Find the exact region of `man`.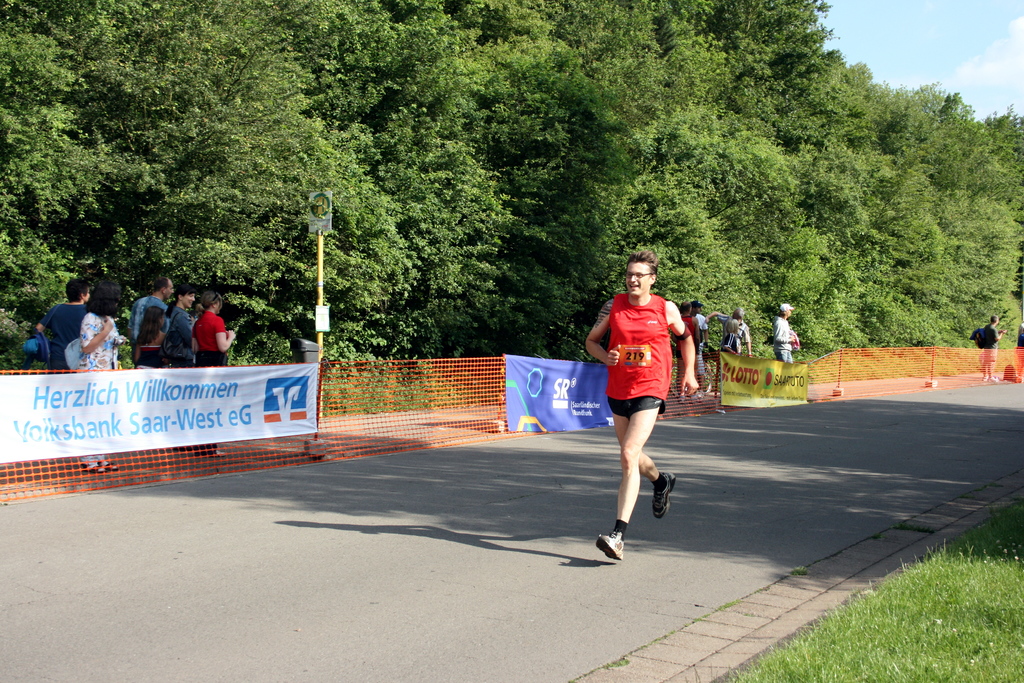
Exact region: rect(721, 303, 758, 356).
